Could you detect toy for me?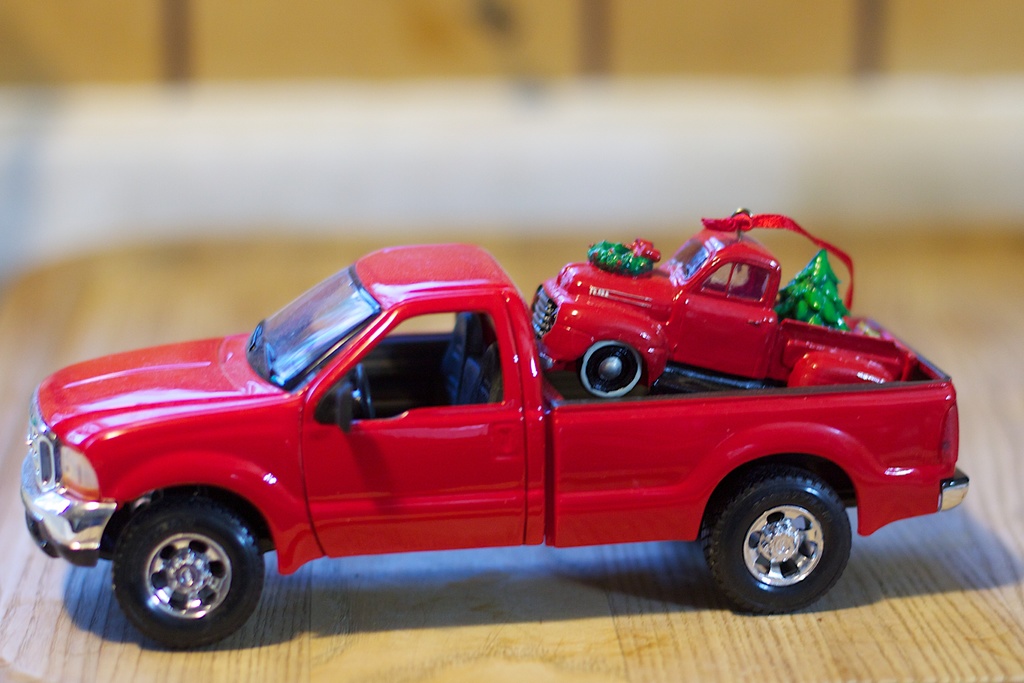
Detection result: BBox(36, 224, 970, 636).
